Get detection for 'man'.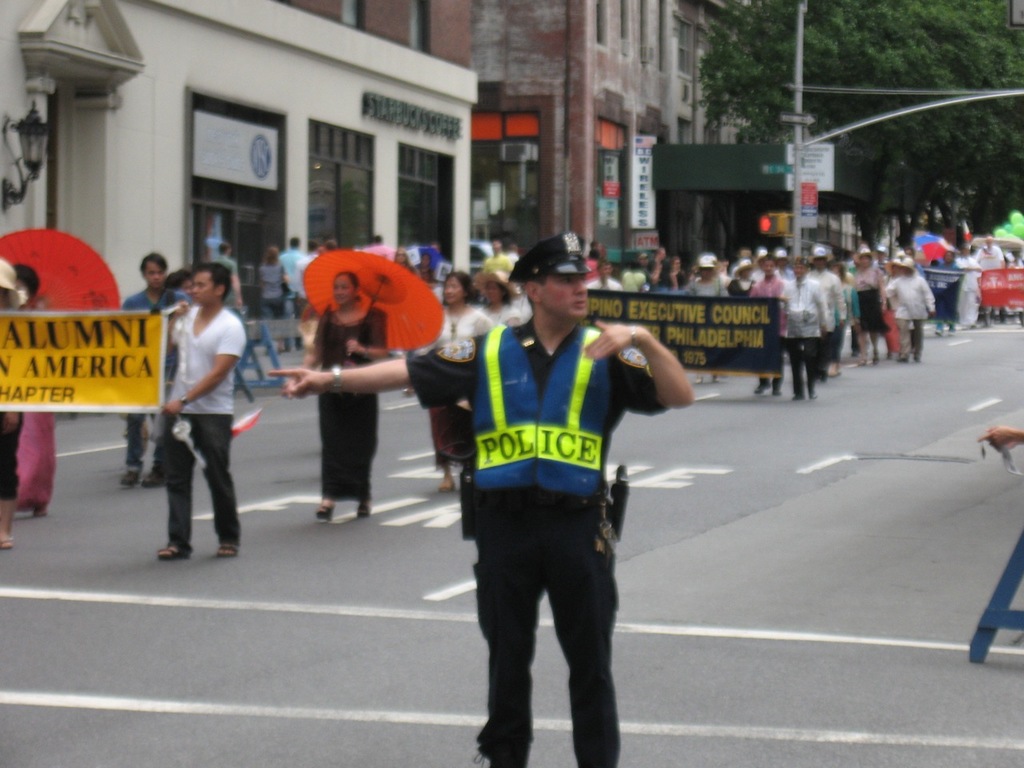
Detection: 749,250,781,393.
